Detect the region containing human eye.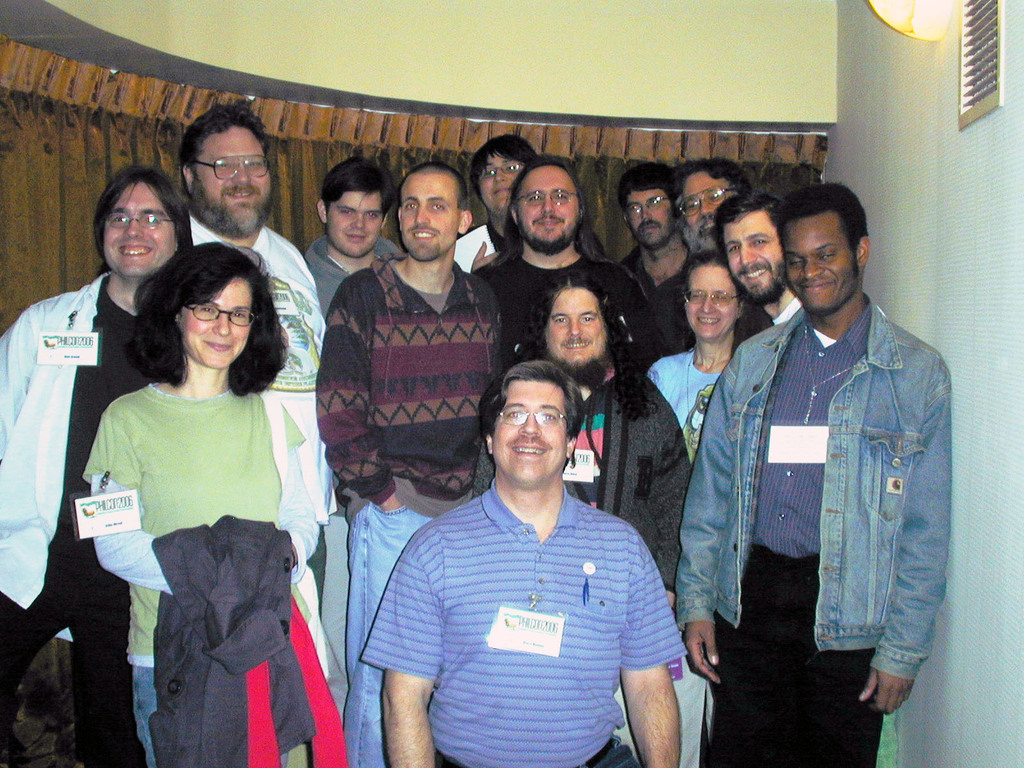
505:163:514:172.
